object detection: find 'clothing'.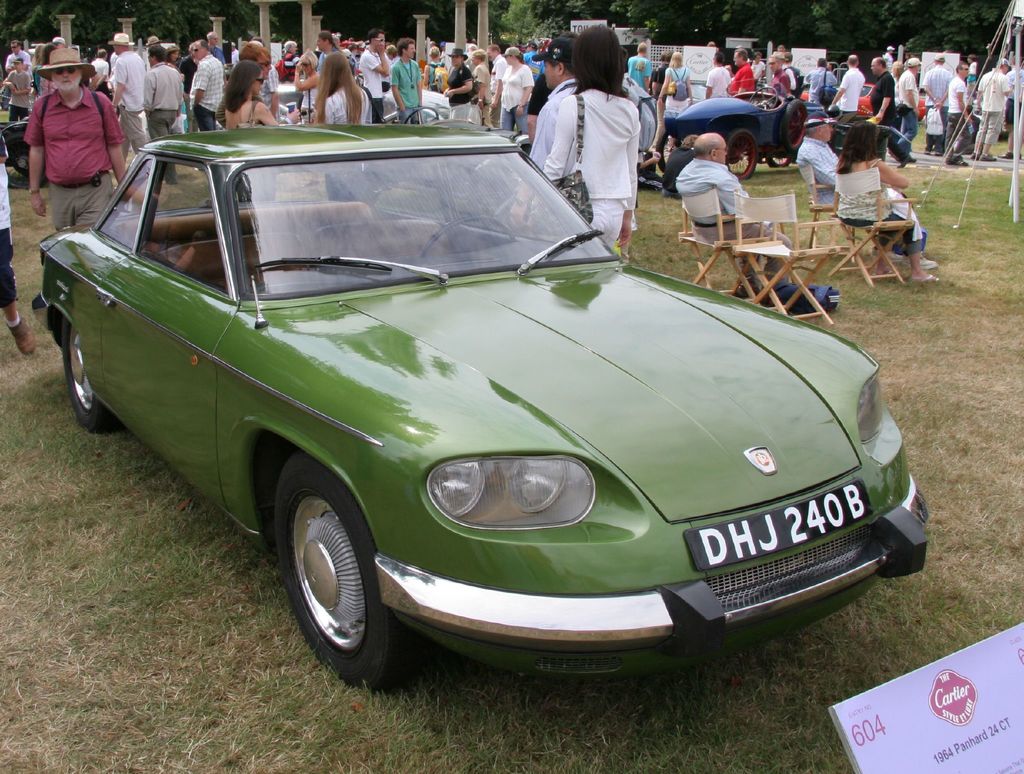
Rect(321, 88, 377, 128).
